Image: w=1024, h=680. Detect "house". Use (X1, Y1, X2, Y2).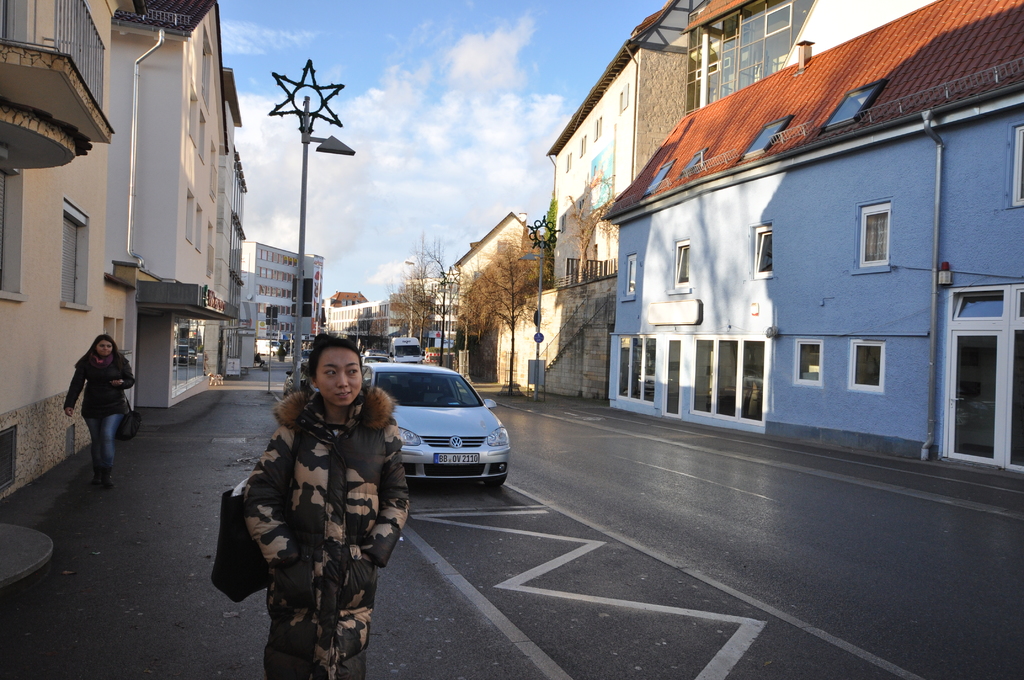
(612, 0, 1023, 472).
